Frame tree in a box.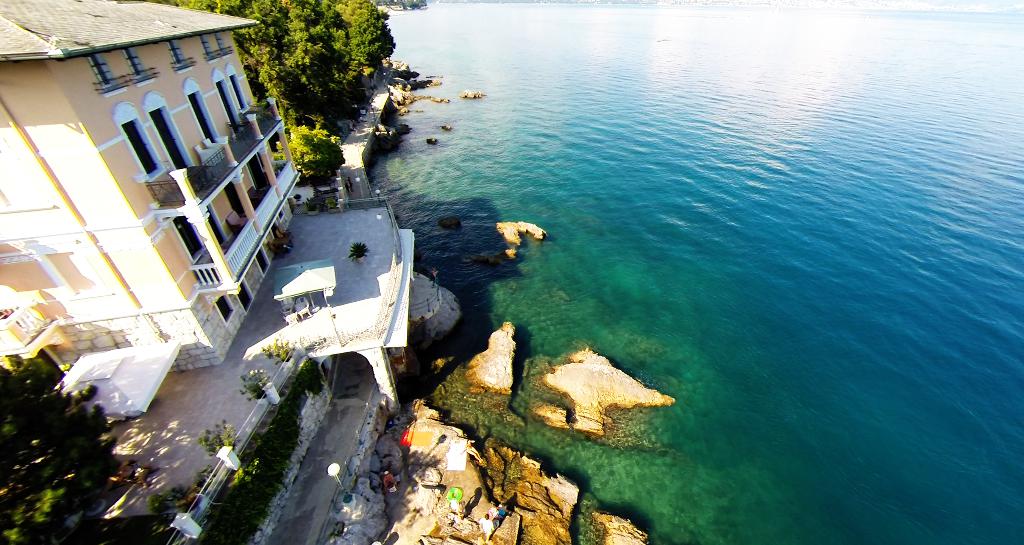
[left=10, top=331, right=128, bottom=517].
